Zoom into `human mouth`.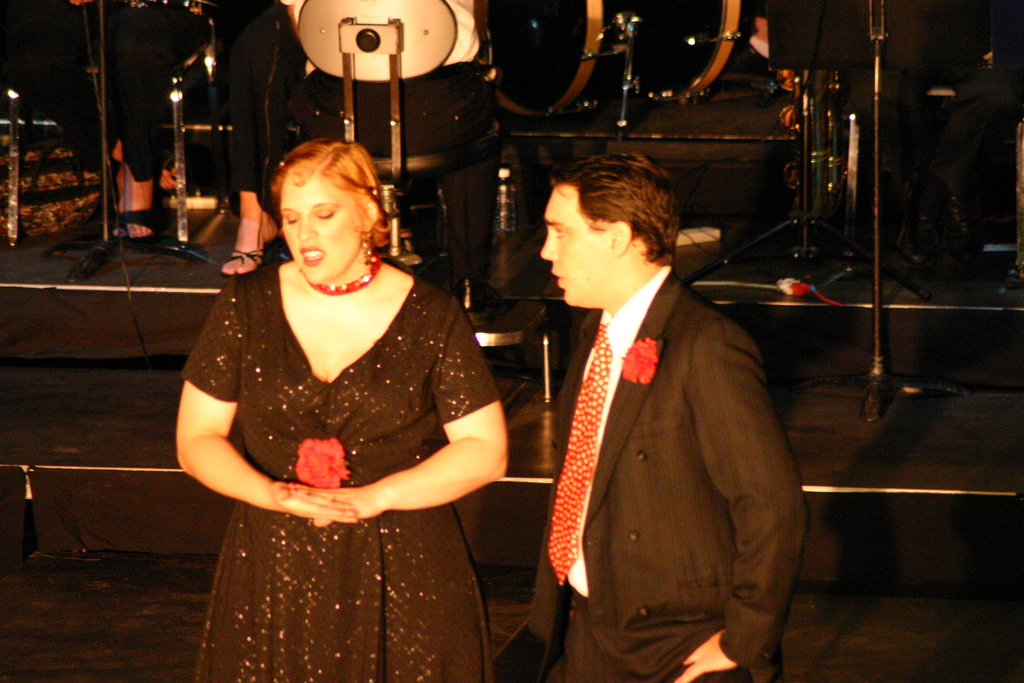
Zoom target: pyautogui.locateOnScreen(298, 247, 327, 263).
